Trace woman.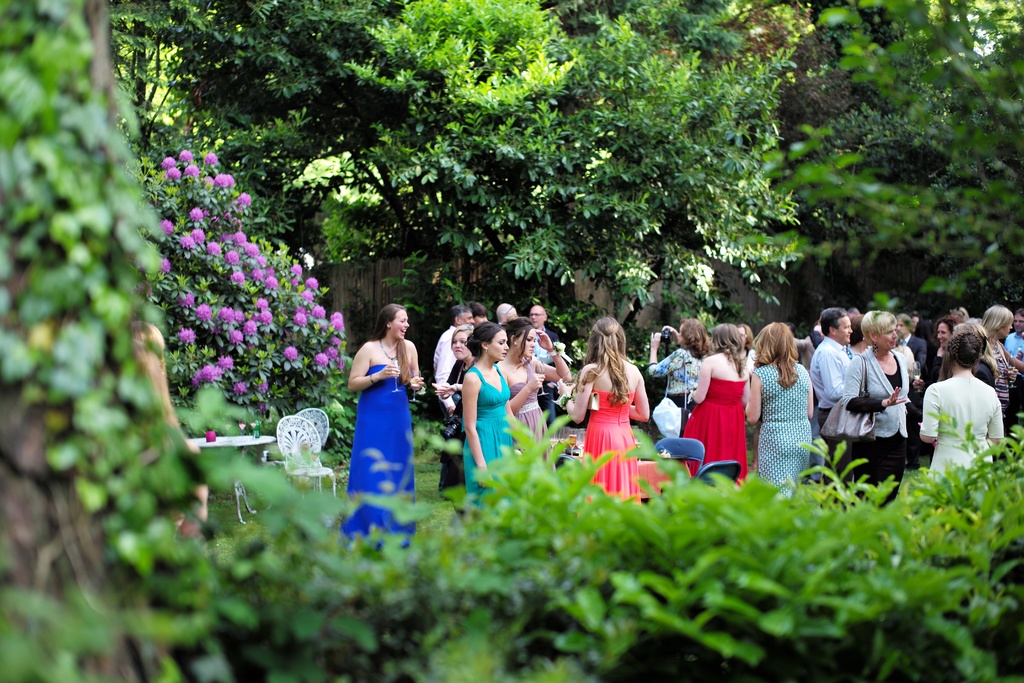
Traced to x1=500, y1=313, x2=572, y2=474.
